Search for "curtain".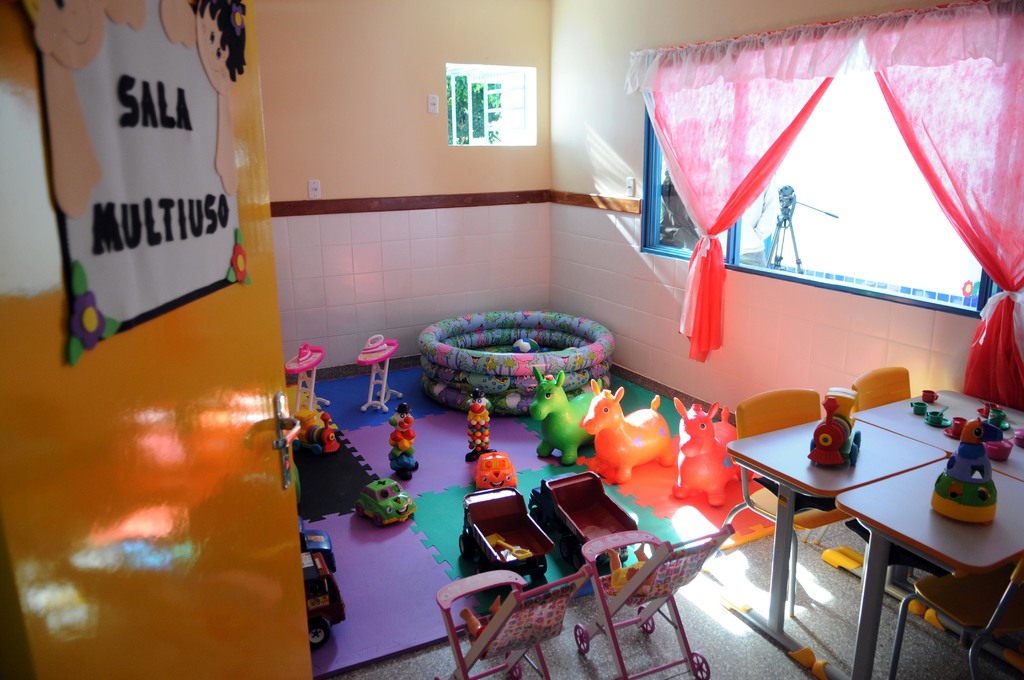
Found at [863,12,1023,414].
